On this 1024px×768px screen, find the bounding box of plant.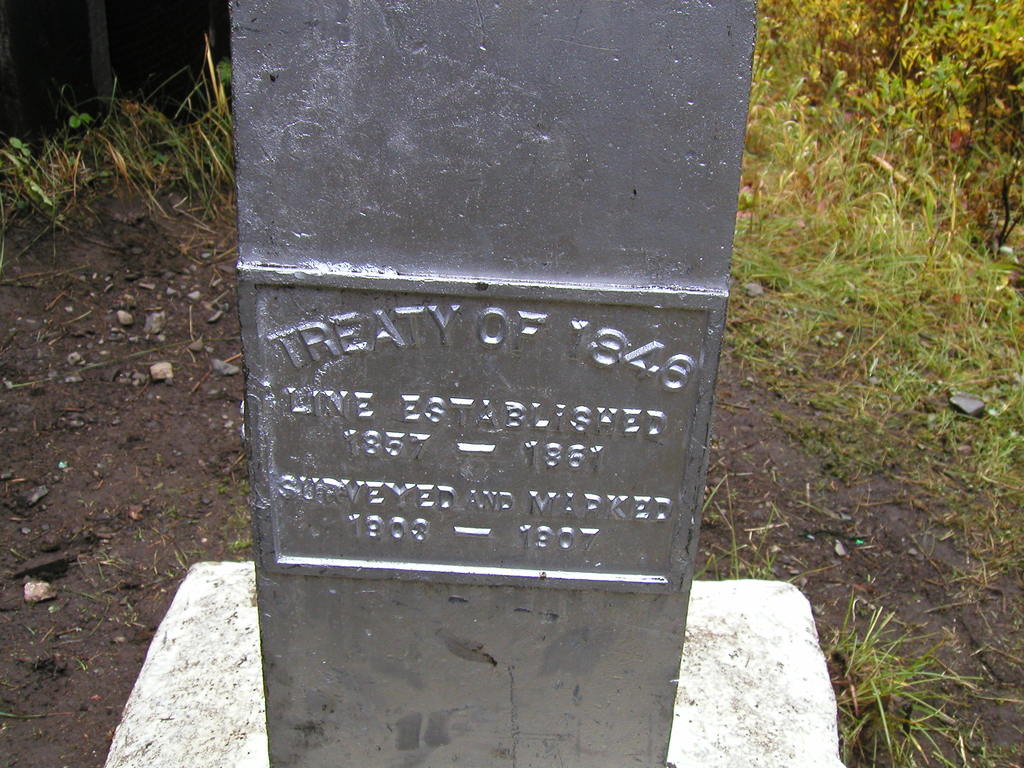
Bounding box: x1=711, y1=166, x2=759, y2=399.
